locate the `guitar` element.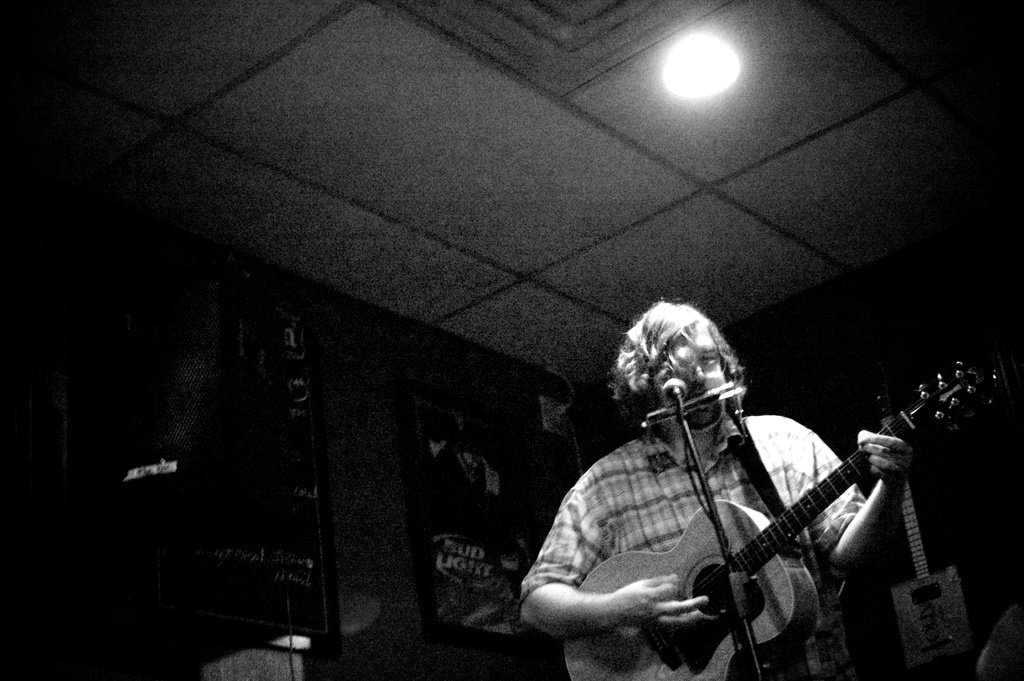
Element bbox: 561, 356, 1009, 680.
